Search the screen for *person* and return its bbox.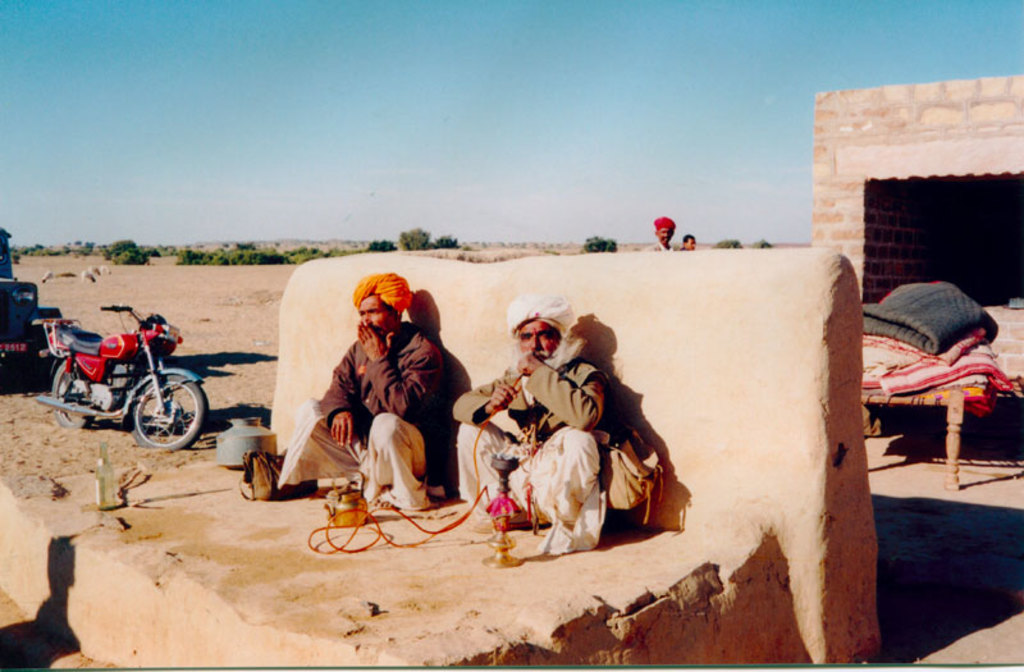
Found: x1=449 y1=293 x2=613 y2=559.
